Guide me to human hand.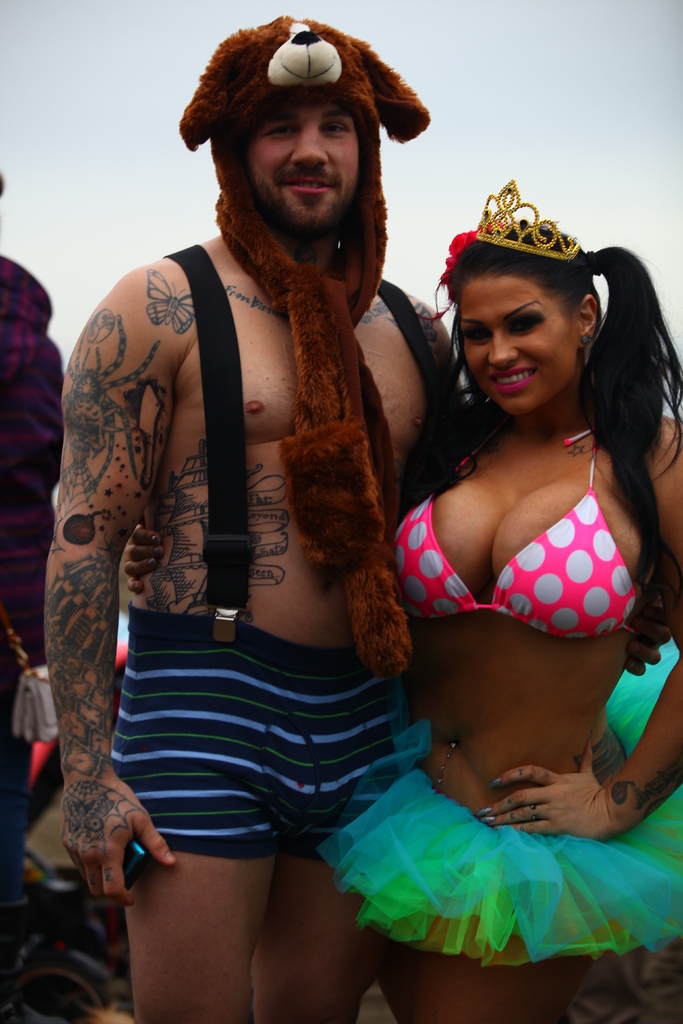
Guidance: <region>52, 755, 168, 909</region>.
